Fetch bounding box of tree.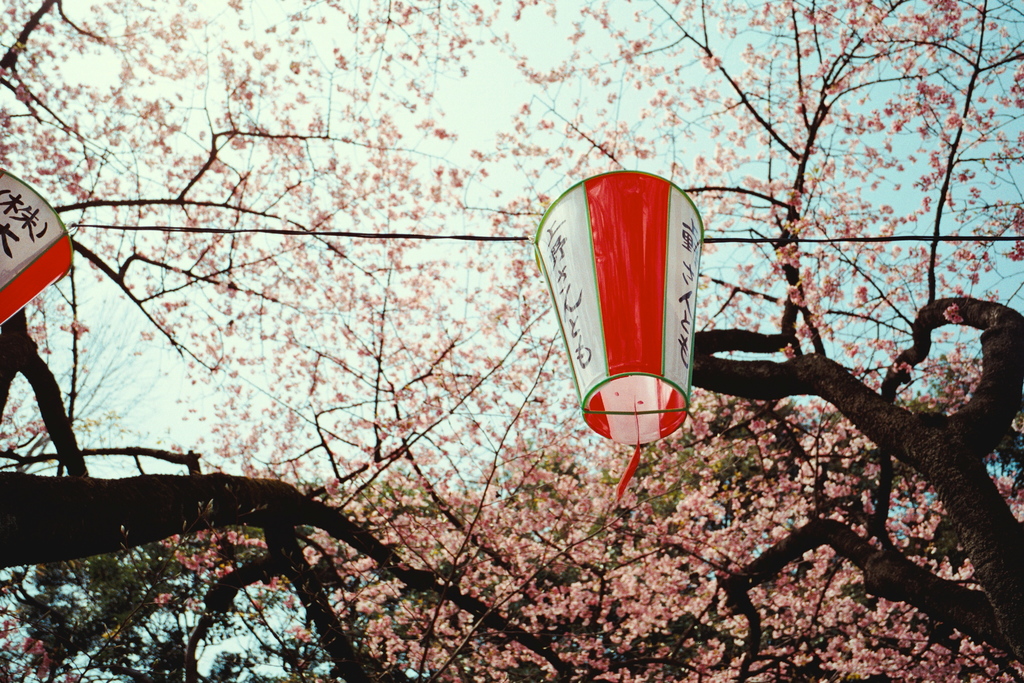
Bbox: (0,0,744,682).
